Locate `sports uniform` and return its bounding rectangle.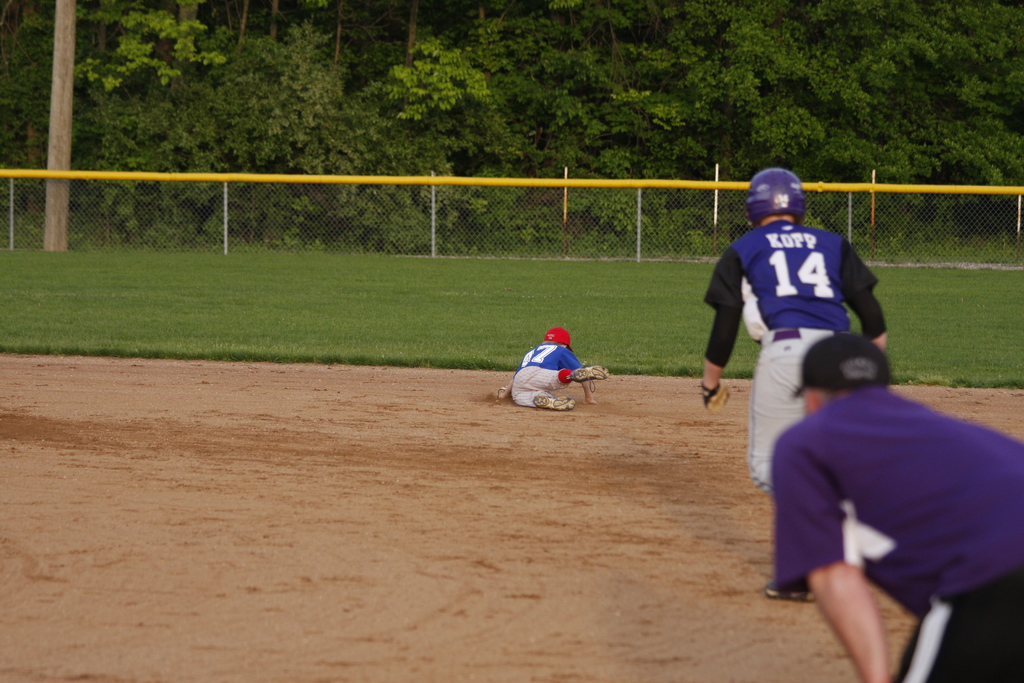
499/321/613/415.
